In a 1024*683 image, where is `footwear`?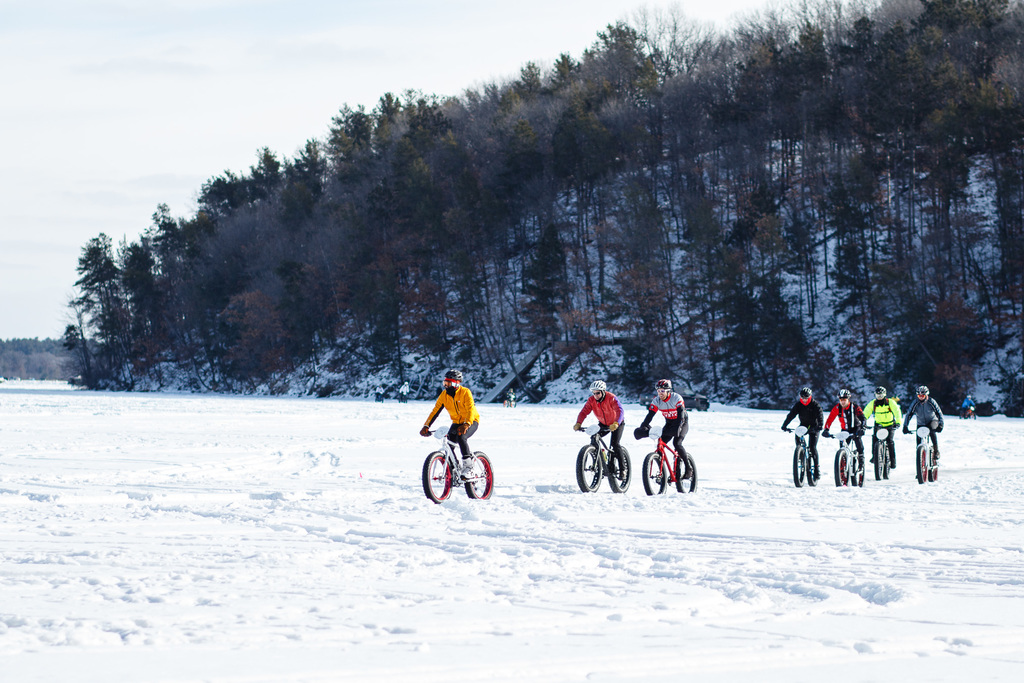
(681,465,693,479).
